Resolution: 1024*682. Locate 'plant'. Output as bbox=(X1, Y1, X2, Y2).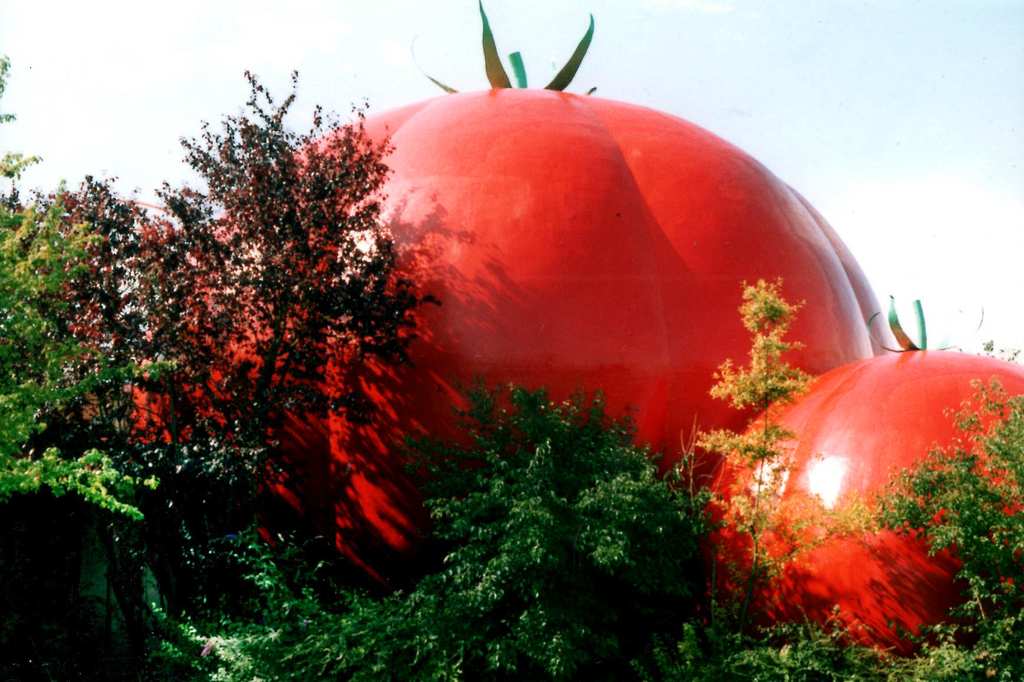
bbox=(0, 136, 165, 541).
